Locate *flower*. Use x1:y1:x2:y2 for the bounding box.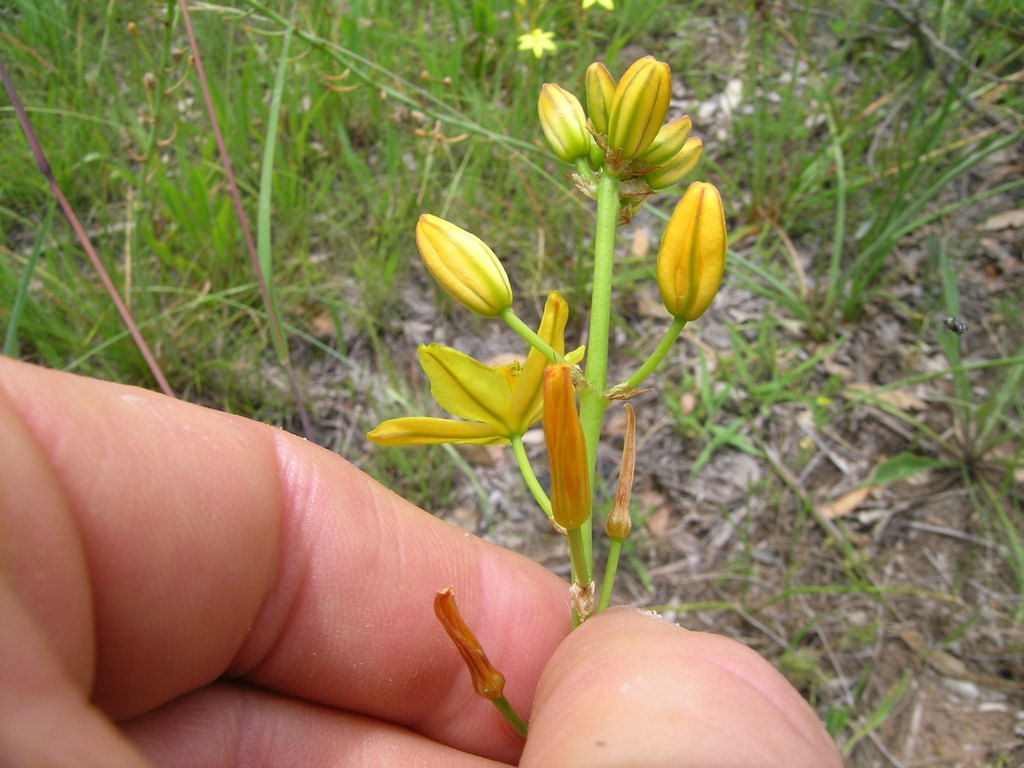
579:0:617:13.
